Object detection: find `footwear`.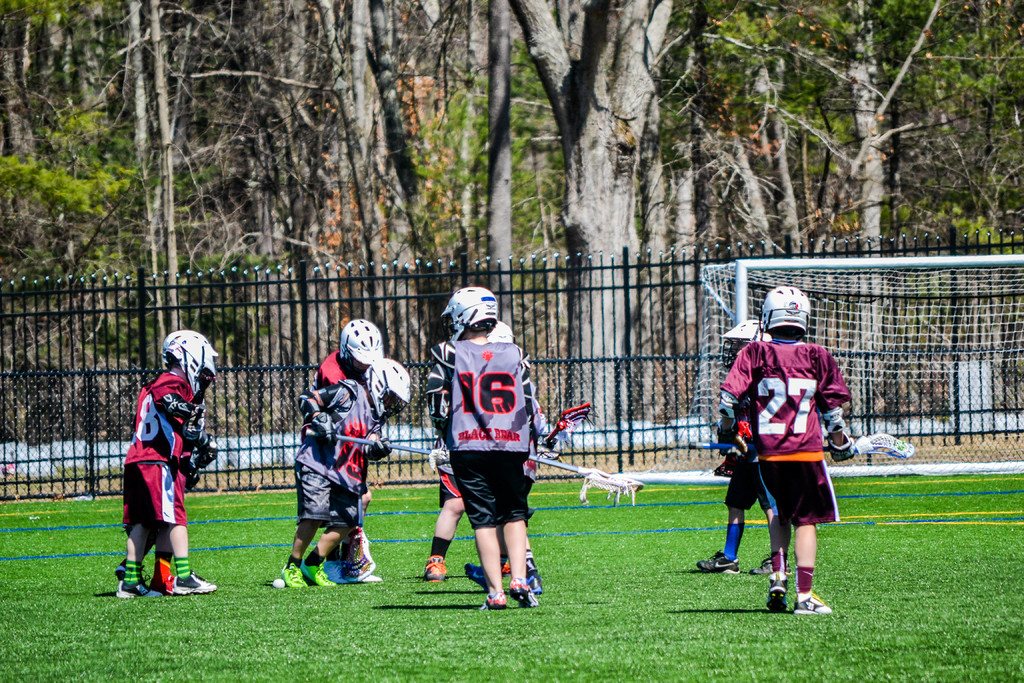
(481,592,507,614).
